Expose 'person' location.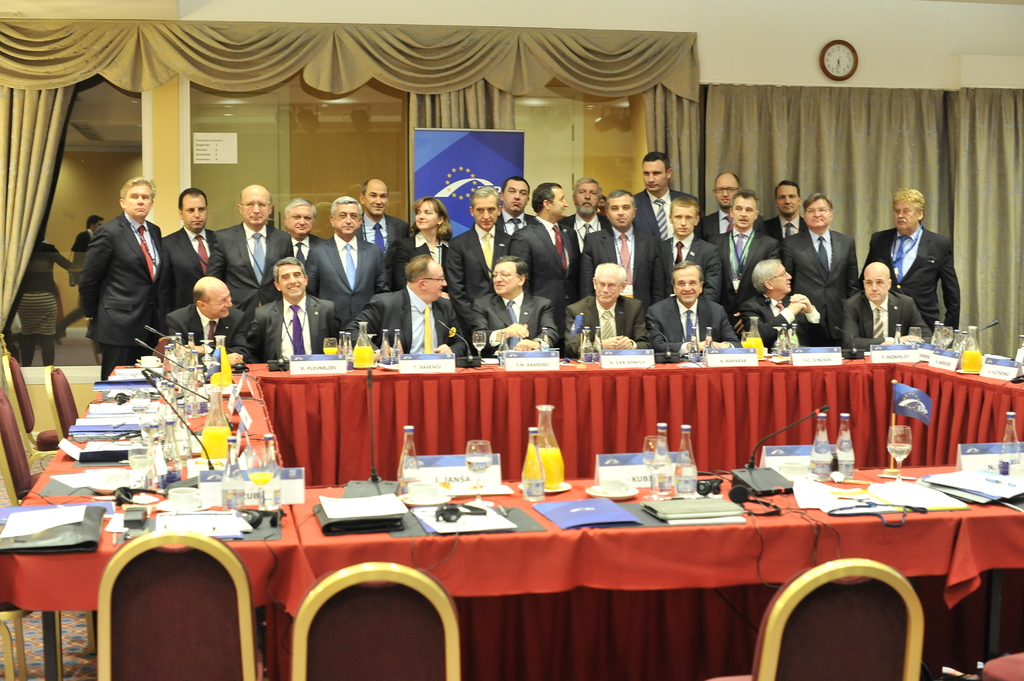
Exposed at select_region(220, 185, 291, 301).
